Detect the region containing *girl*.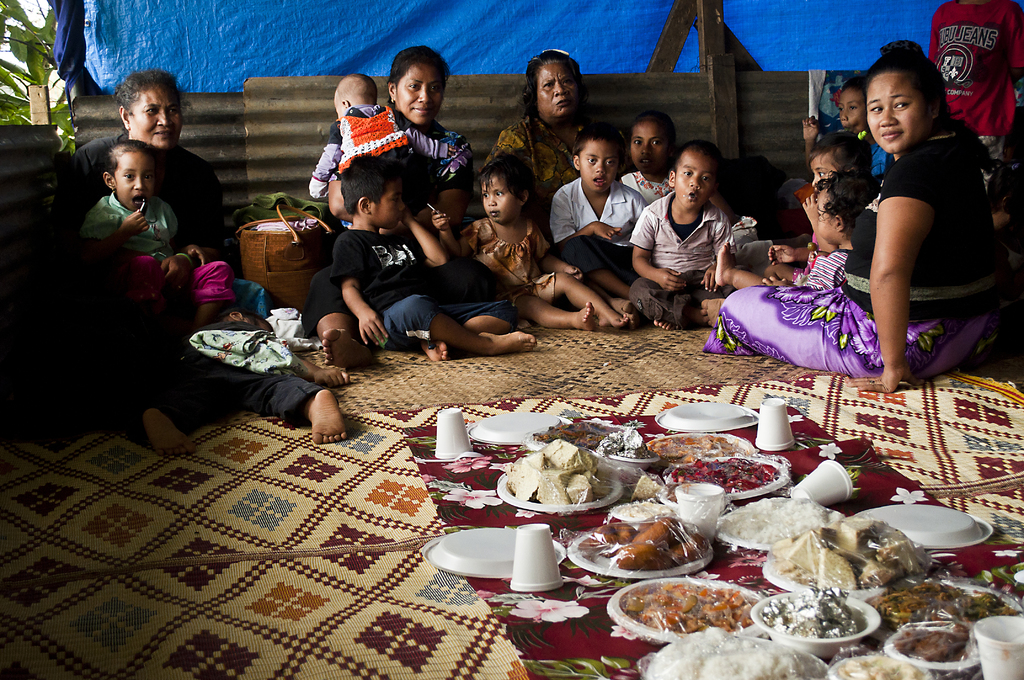
left=619, top=113, right=736, bottom=222.
